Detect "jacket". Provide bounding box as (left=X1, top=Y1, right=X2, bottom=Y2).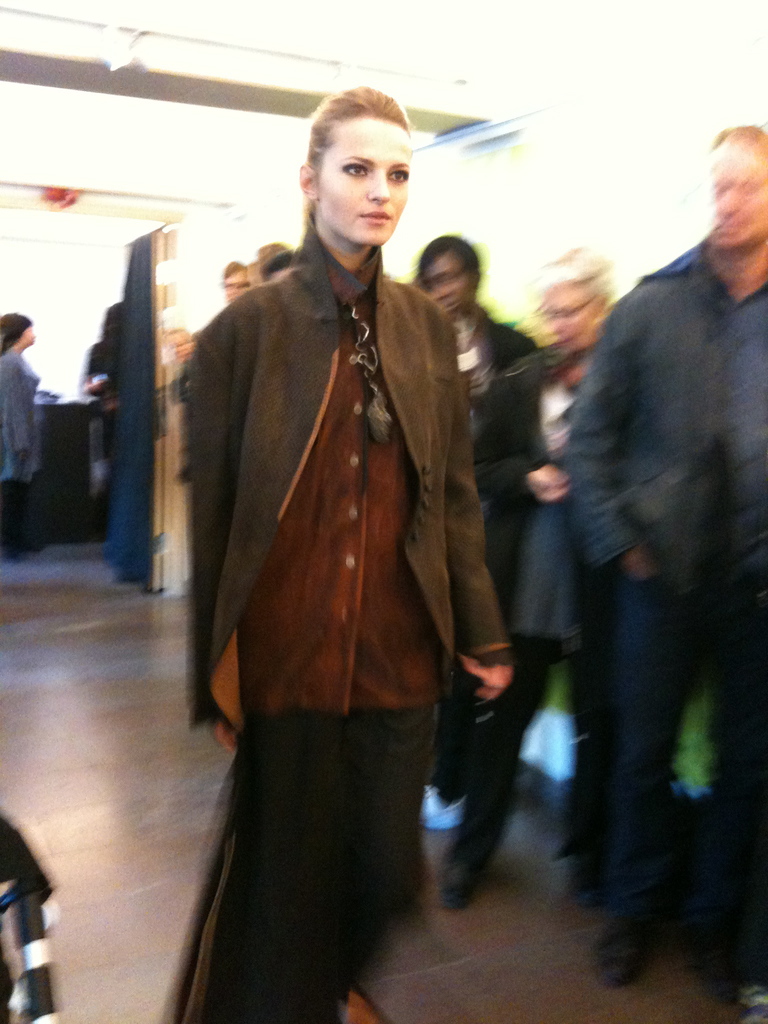
(left=474, top=340, right=591, bottom=646).
